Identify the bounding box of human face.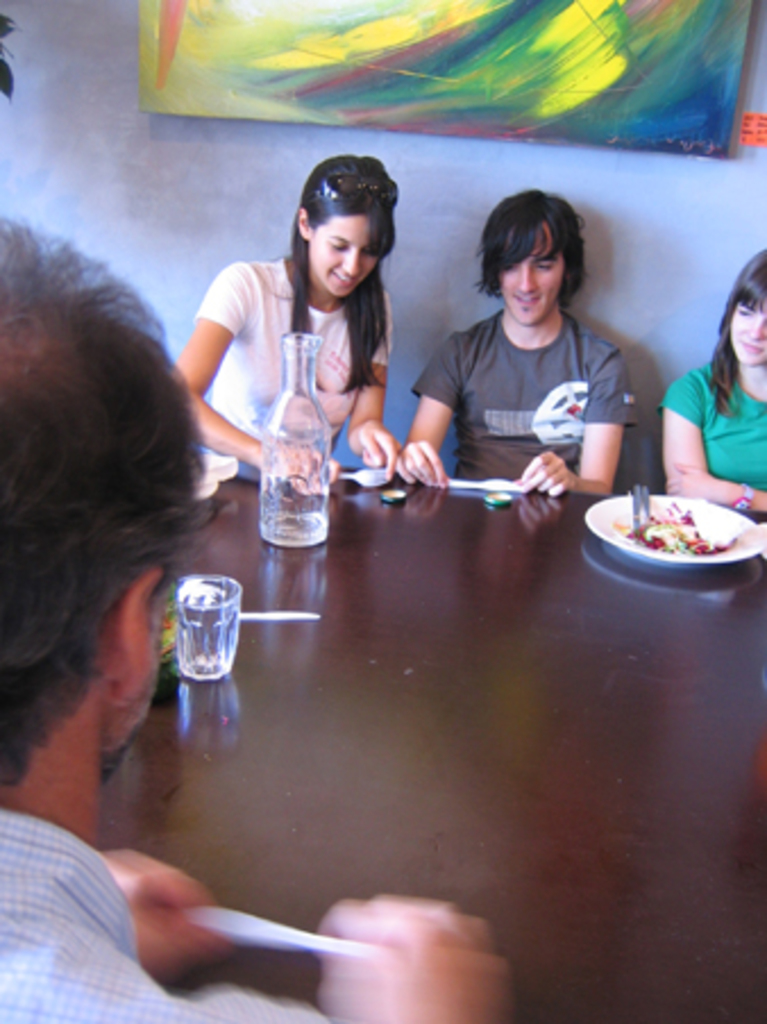
(733, 295, 765, 363).
